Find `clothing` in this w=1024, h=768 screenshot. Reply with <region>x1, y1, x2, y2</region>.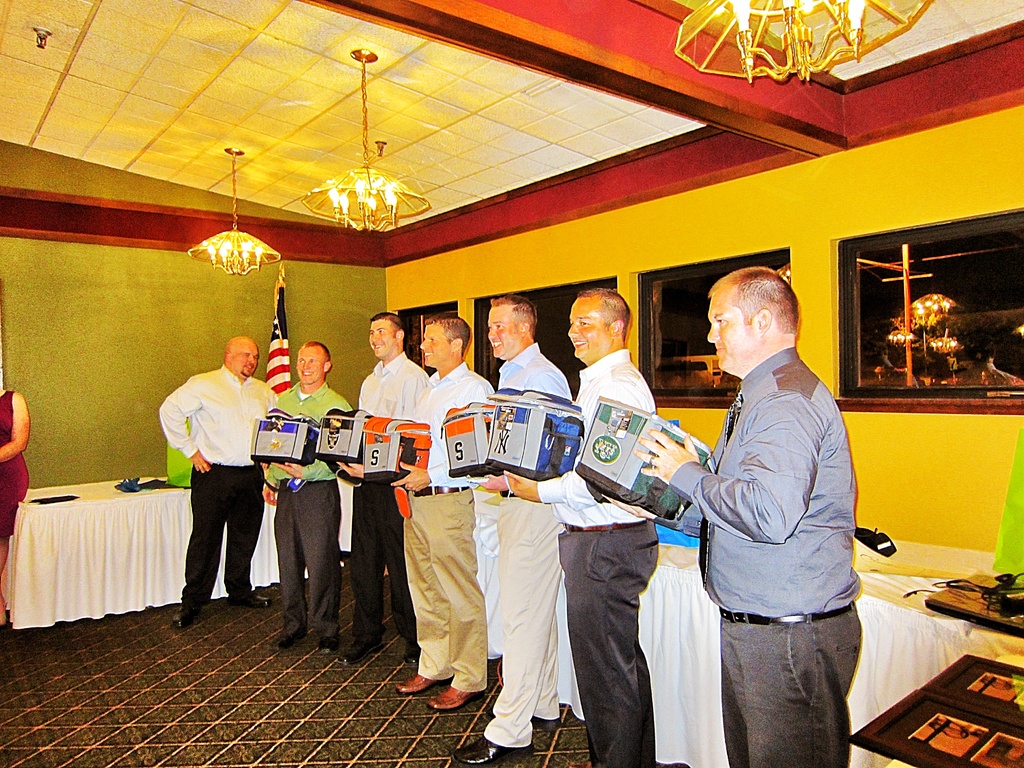
<region>157, 338, 268, 623</region>.
